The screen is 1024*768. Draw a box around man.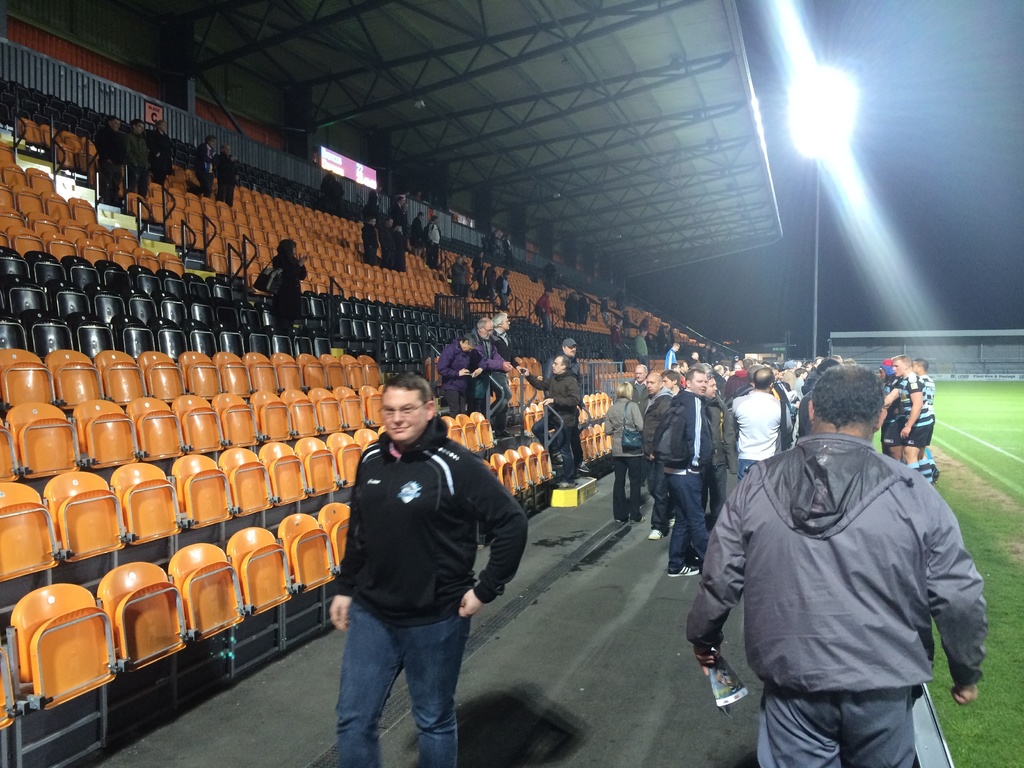
select_region(90, 113, 131, 212).
